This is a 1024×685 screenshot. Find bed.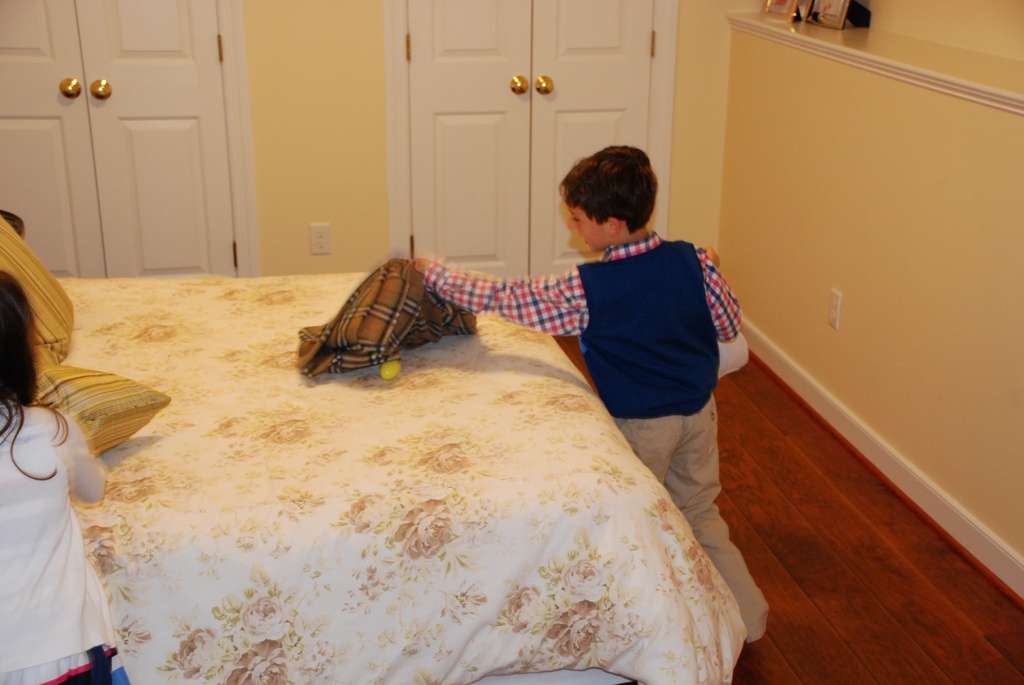
Bounding box: [left=0, top=233, right=744, bottom=684].
